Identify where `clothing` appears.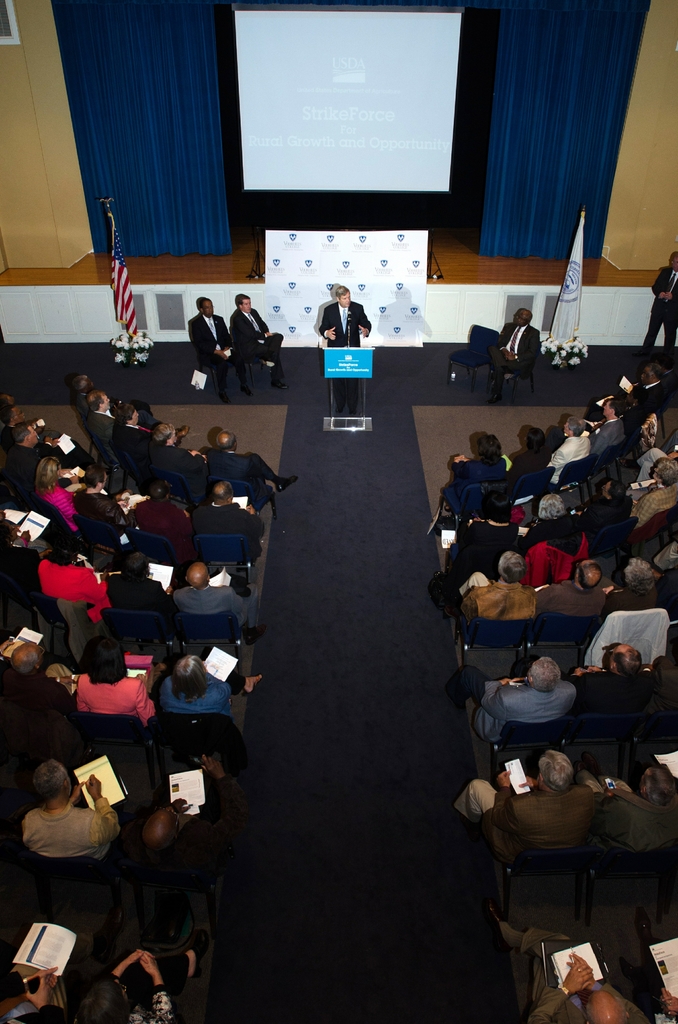
Appears at <box>545,434,588,486</box>.
